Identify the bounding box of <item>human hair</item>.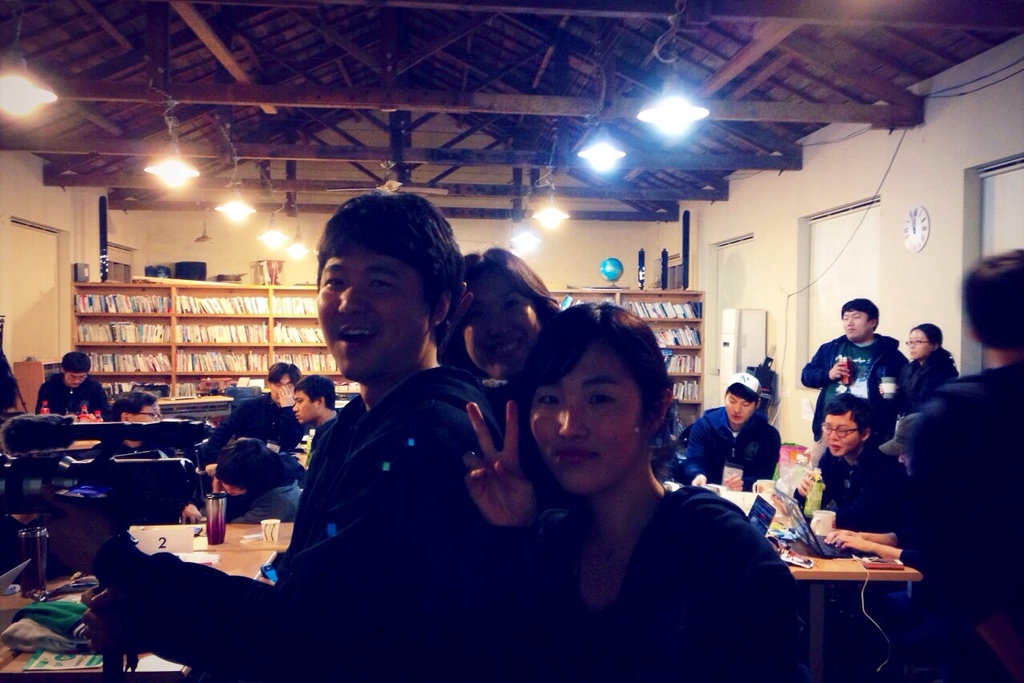
x1=107, y1=393, x2=156, y2=420.
